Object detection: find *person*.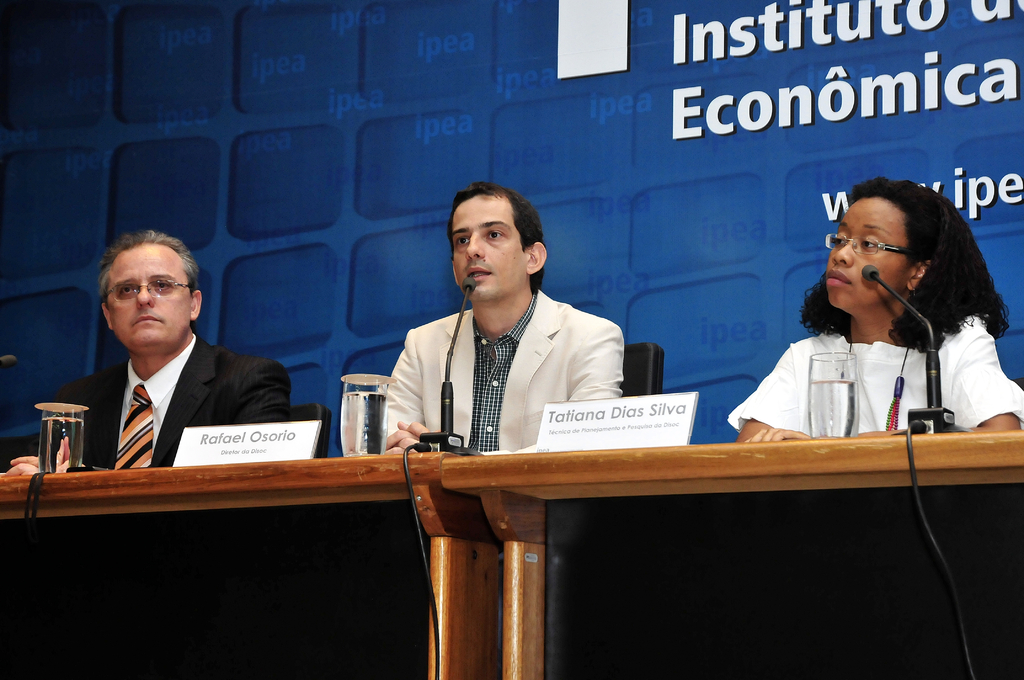
[731,177,1023,447].
